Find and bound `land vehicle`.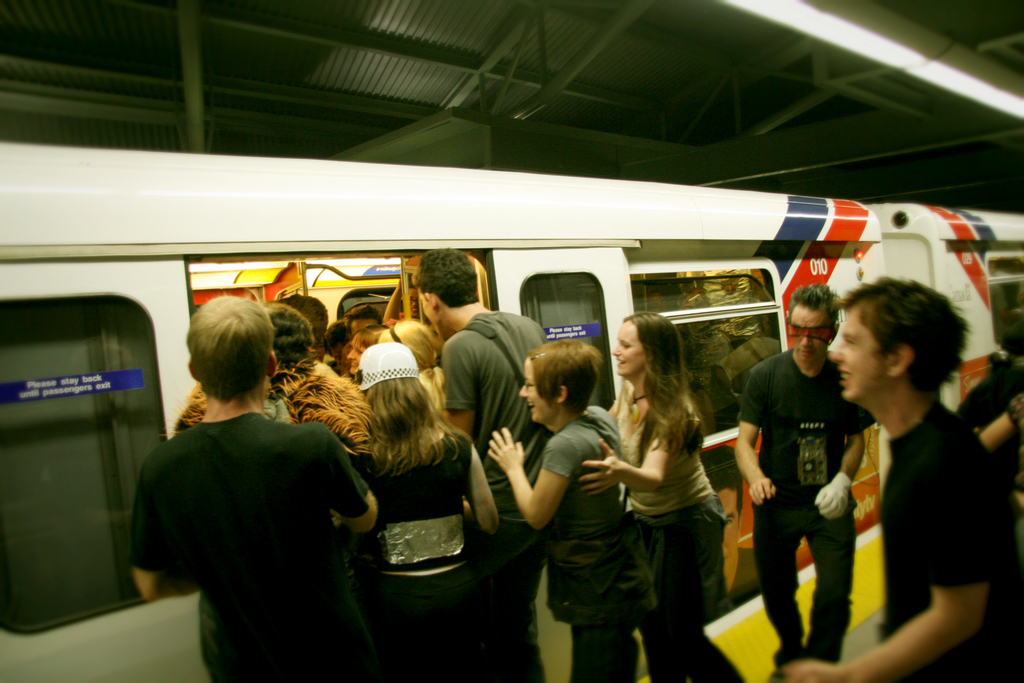
Bound: <bbox>1, 144, 1023, 682</bbox>.
